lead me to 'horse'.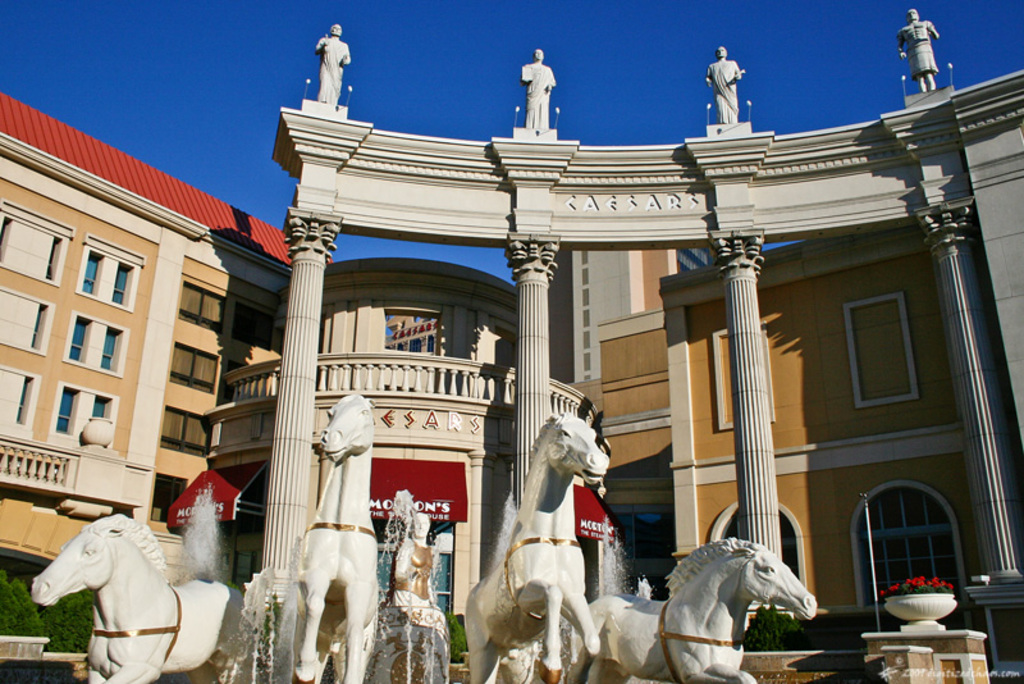
Lead to (x1=32, y1=511, x2=250, y2=683).
